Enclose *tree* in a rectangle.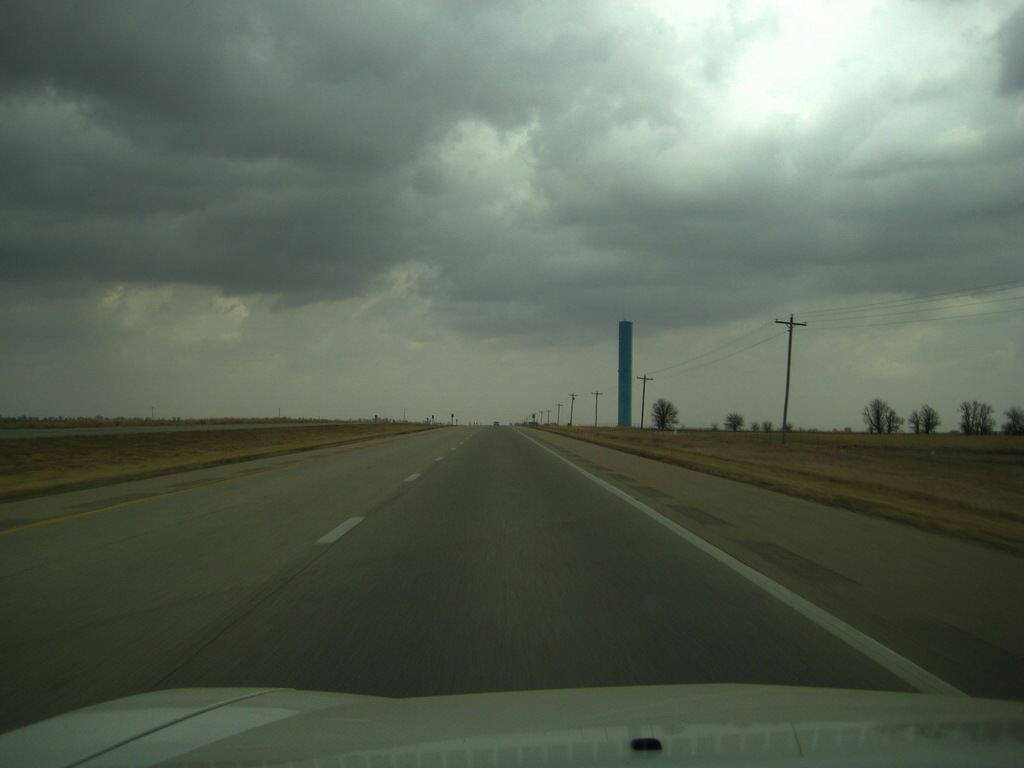
detection(904, 403, 943, 433).
